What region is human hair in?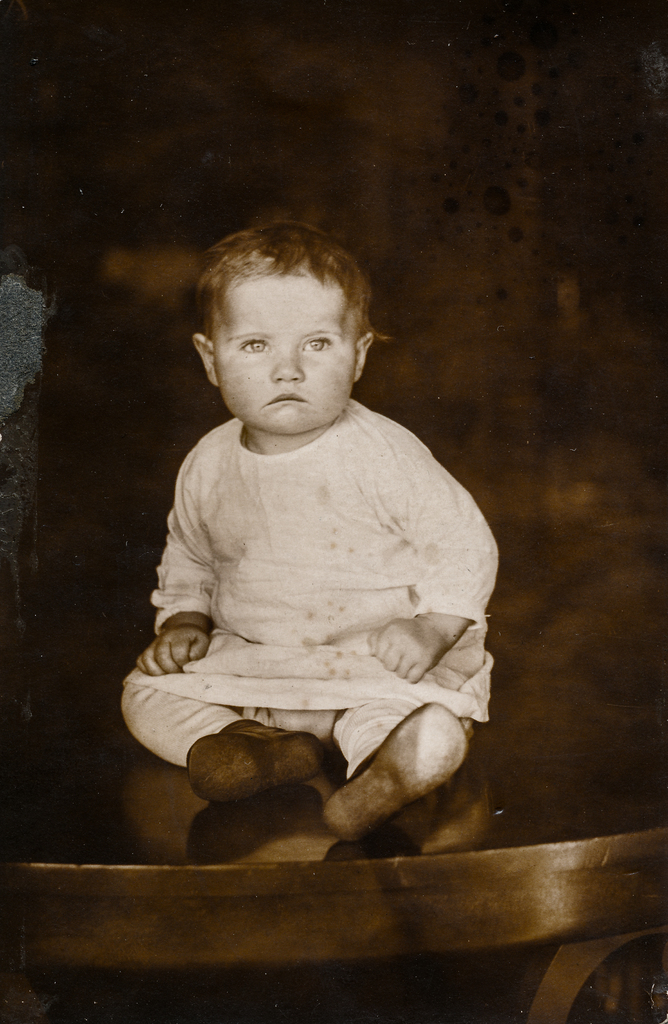
locate(189, 212, 381, 416).
